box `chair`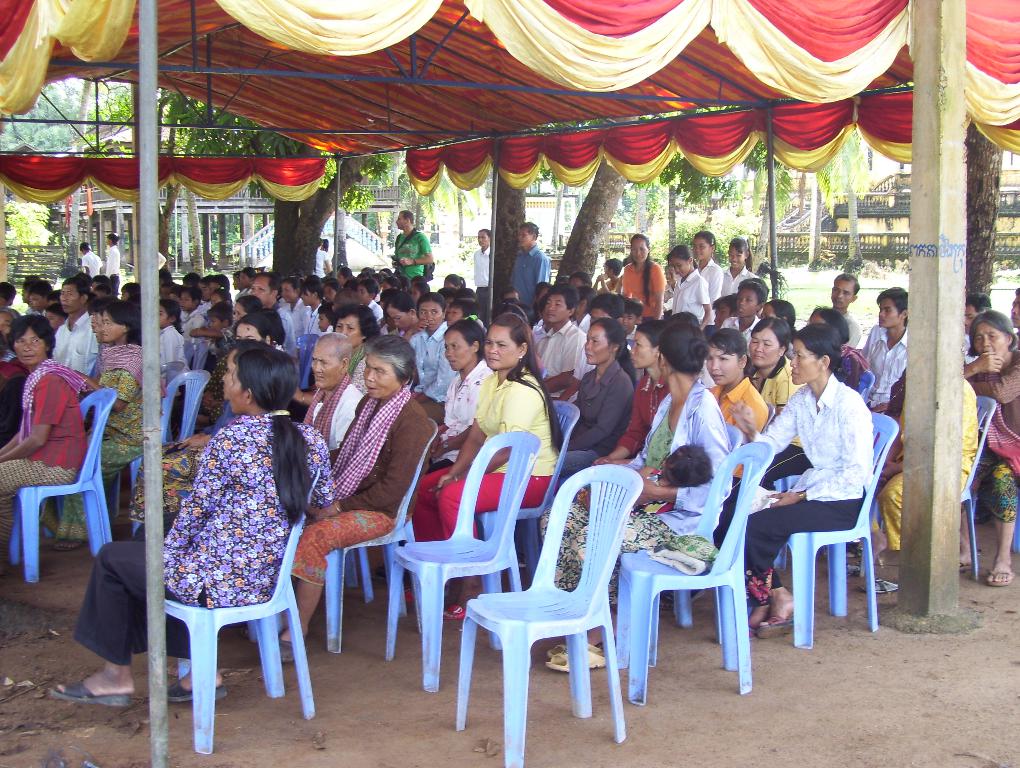
bbox(162, 469, 321, 754)
